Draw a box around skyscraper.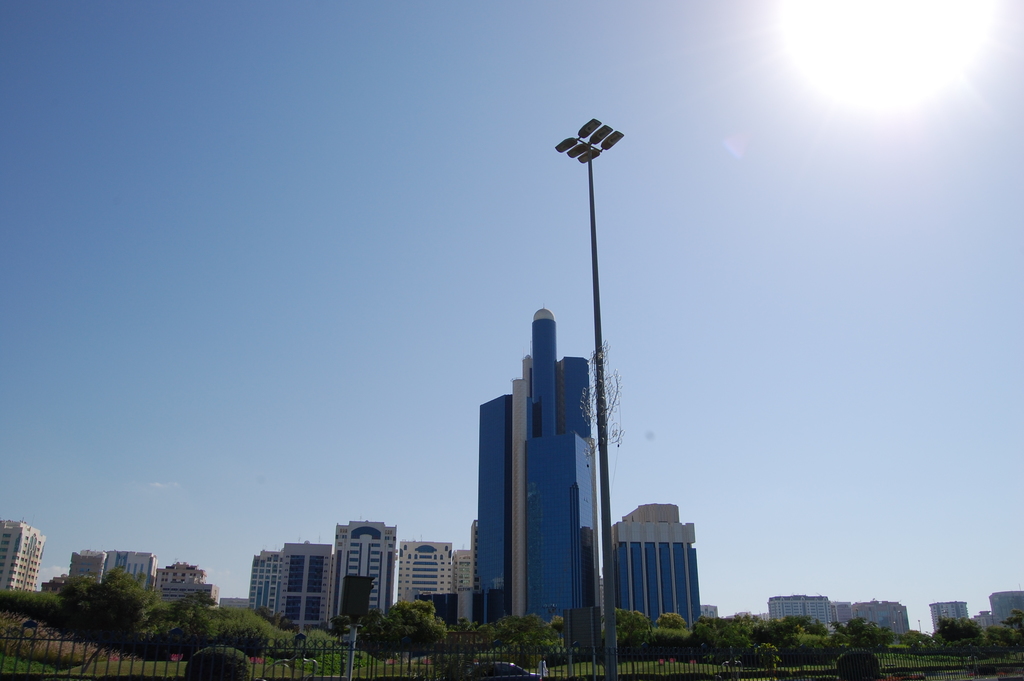
(x1=768, y1=595, x2=832, y2=632).
